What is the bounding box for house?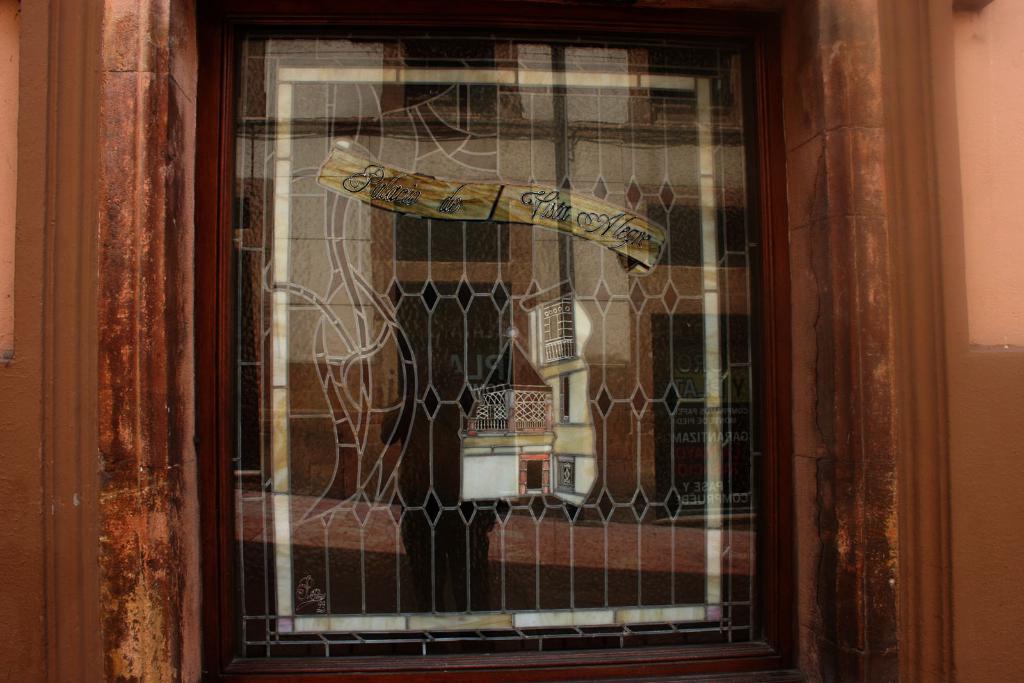
(0,0,1023,682).
